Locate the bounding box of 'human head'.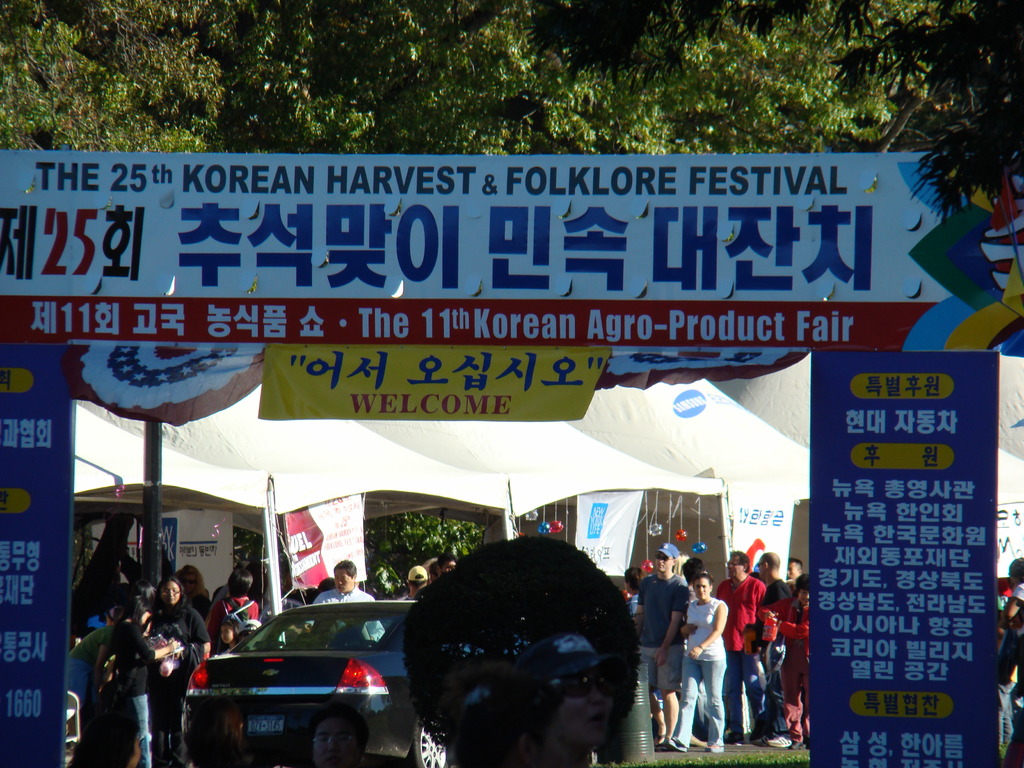
Bounding box: (x1=229, y1=568, x2=250, y2=596).
